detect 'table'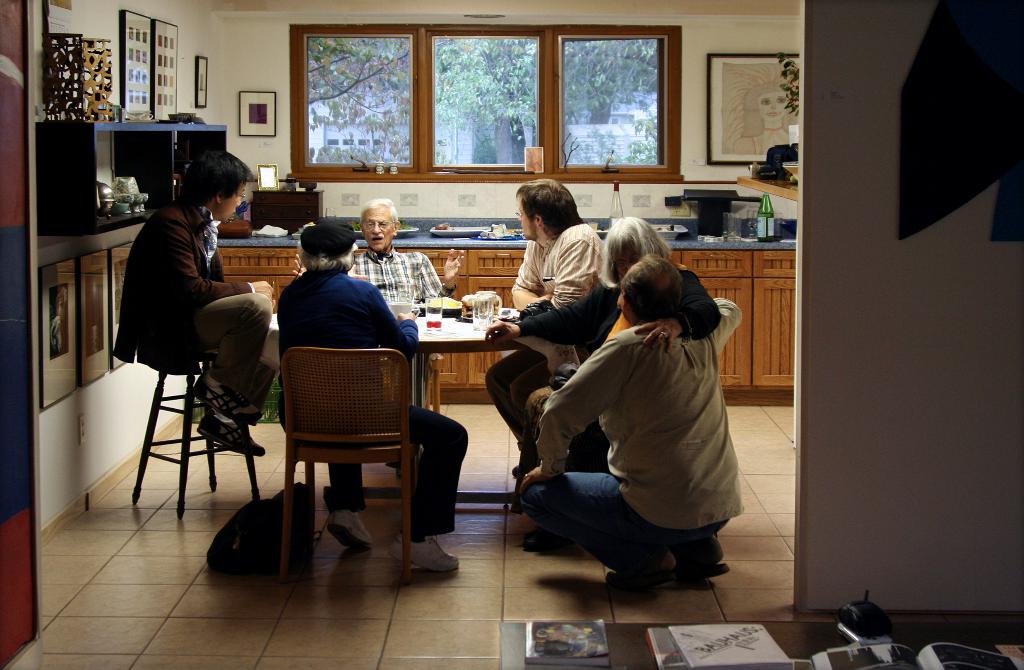
bbox=[499, 620, 1023, 669]
